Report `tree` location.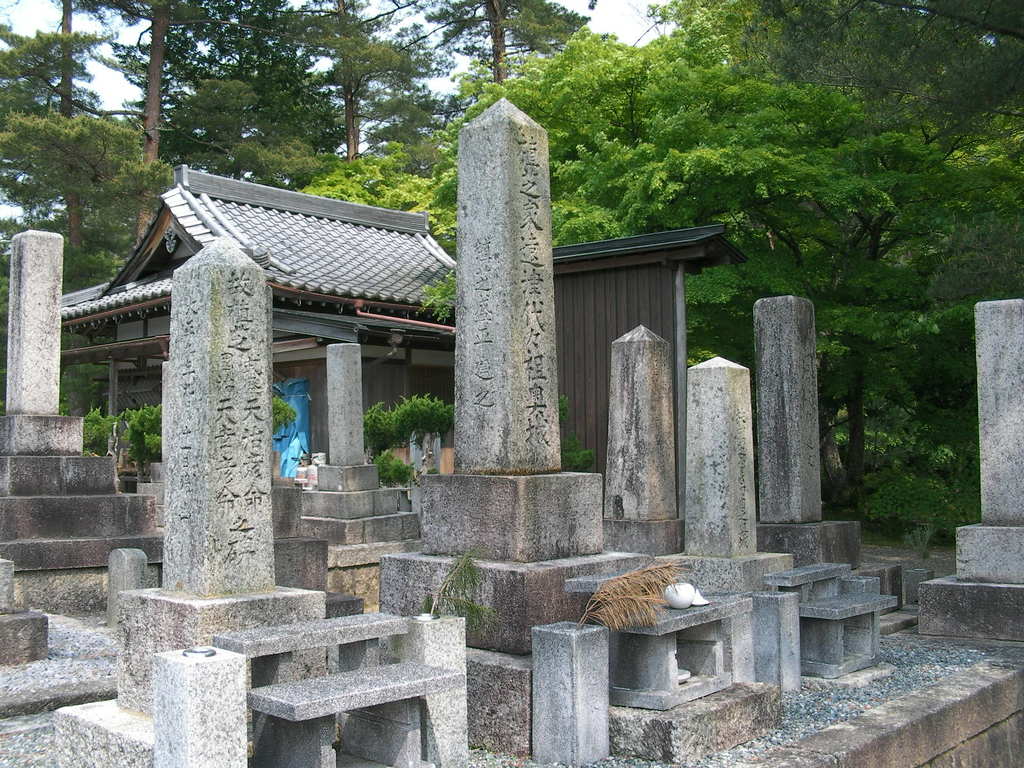
Report: (left=77, top=0, right=225, bottom=255).
